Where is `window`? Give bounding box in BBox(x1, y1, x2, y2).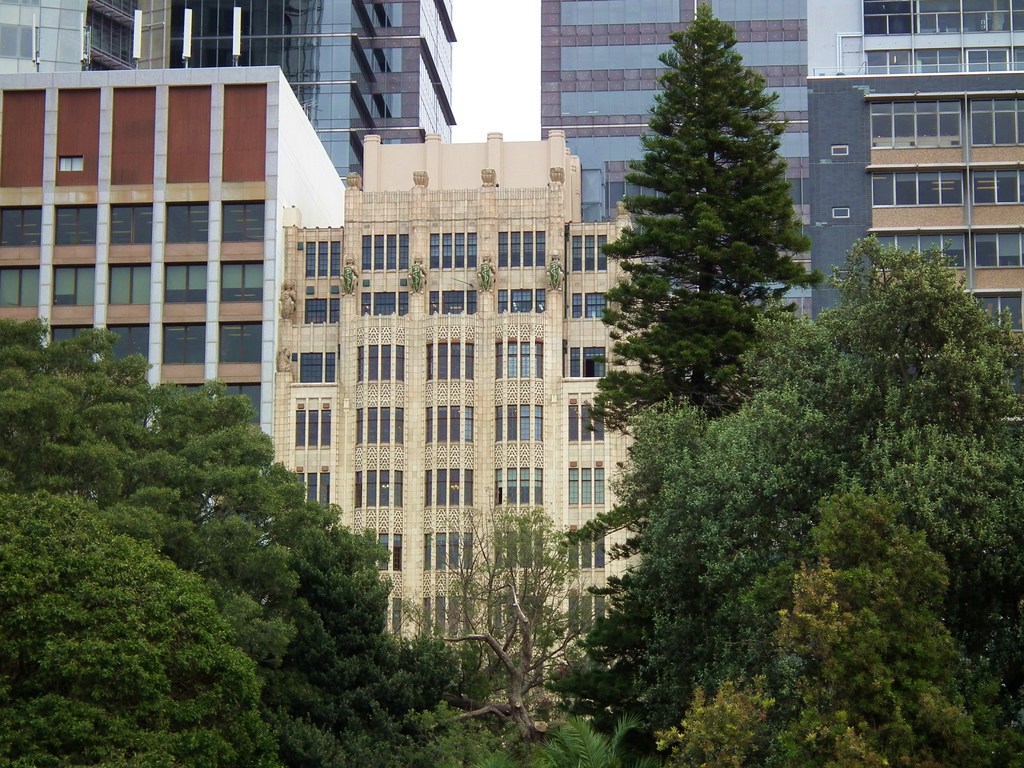
BBox(221, 262, 259, 307).
